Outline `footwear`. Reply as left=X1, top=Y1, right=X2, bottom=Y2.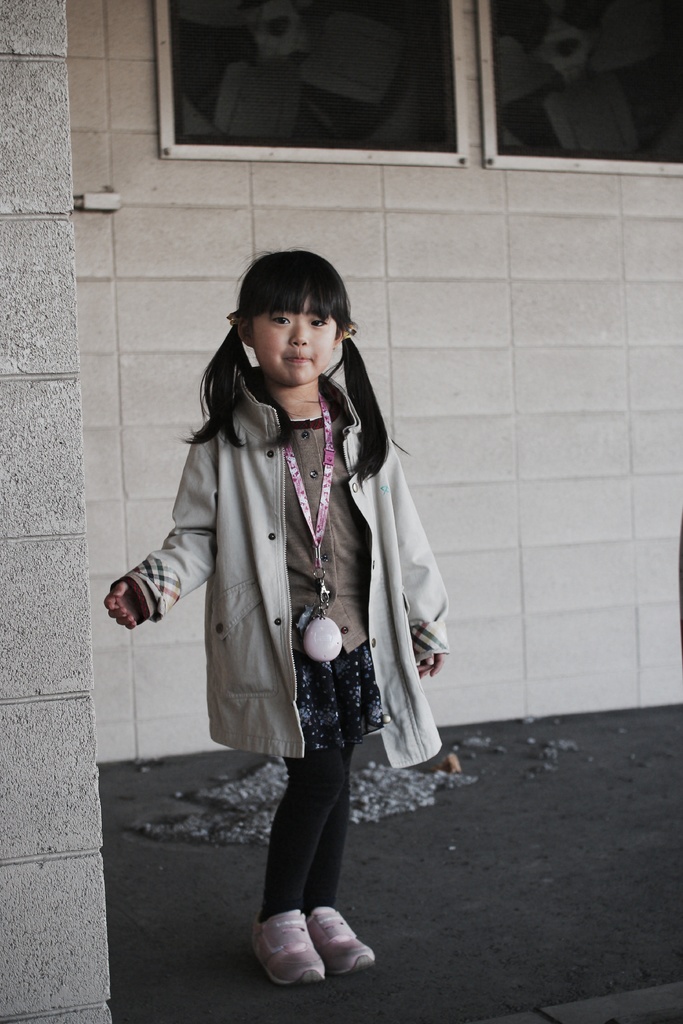
left=302, top=906, right=377, bottom=977.
